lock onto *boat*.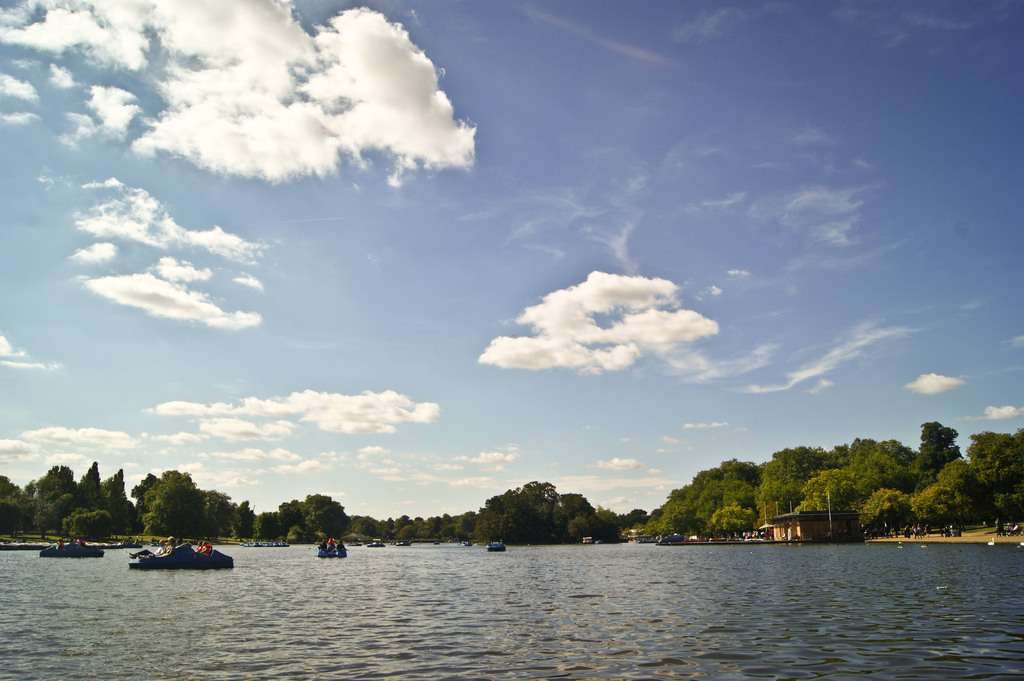
Locked: BBox(40, 539, 102, 557).
